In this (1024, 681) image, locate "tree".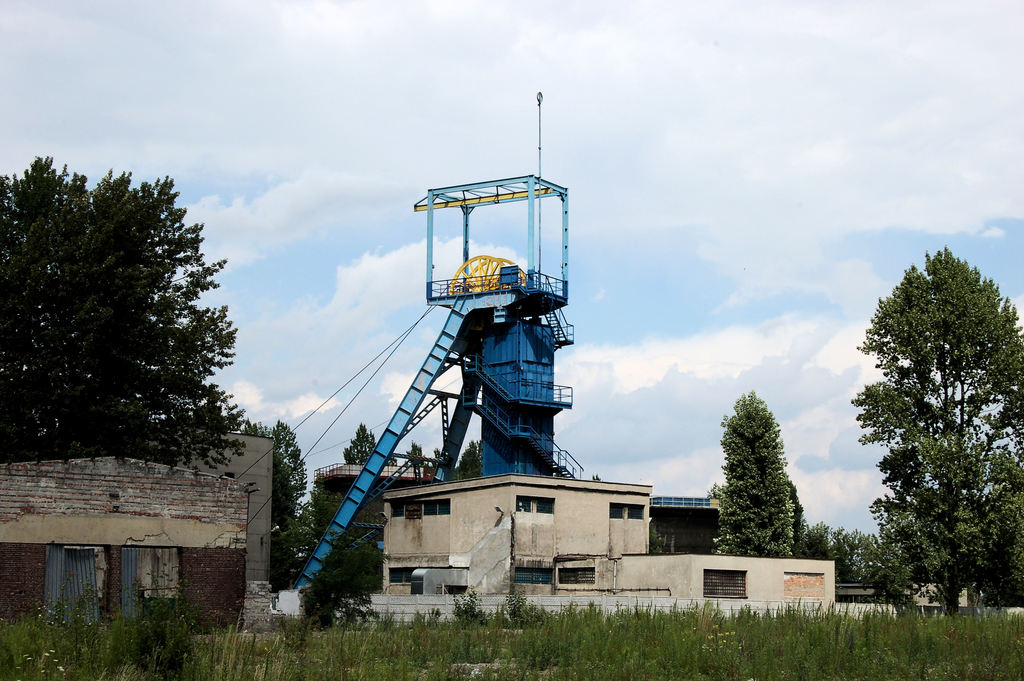
Bounding box: left=0, top=151, right=248, bottom=473.
